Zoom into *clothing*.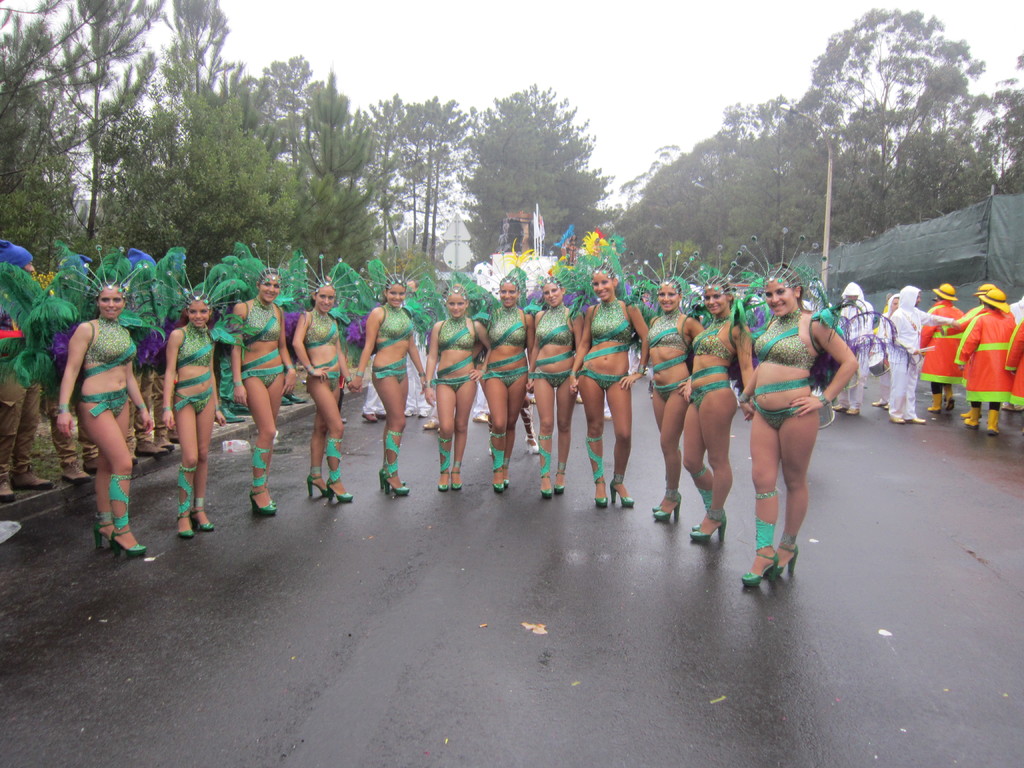
Zoom target: crop(957, 314, 1012, 415).
